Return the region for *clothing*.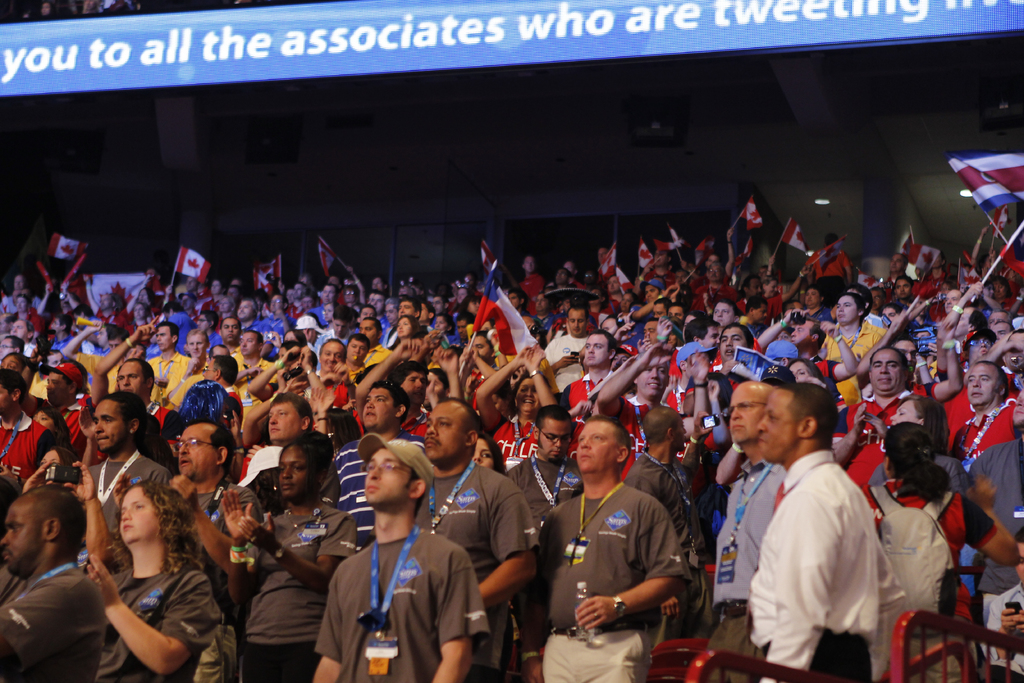
crop(164, 481, 255, 582).
